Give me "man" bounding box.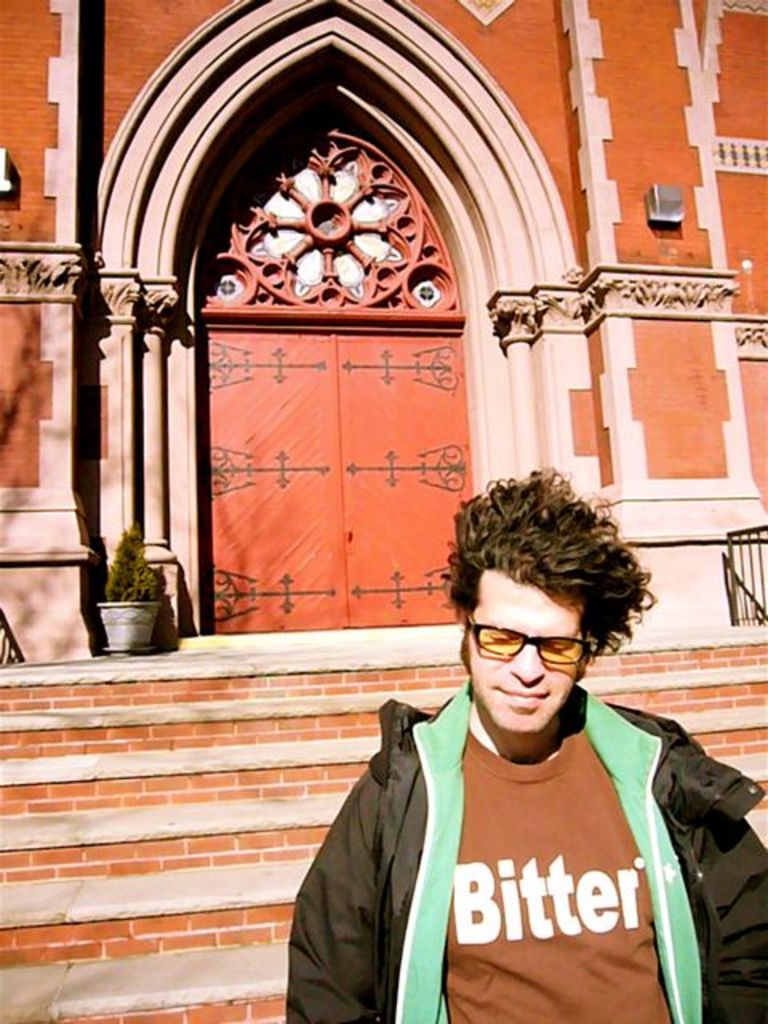
275,451,766,1022.
